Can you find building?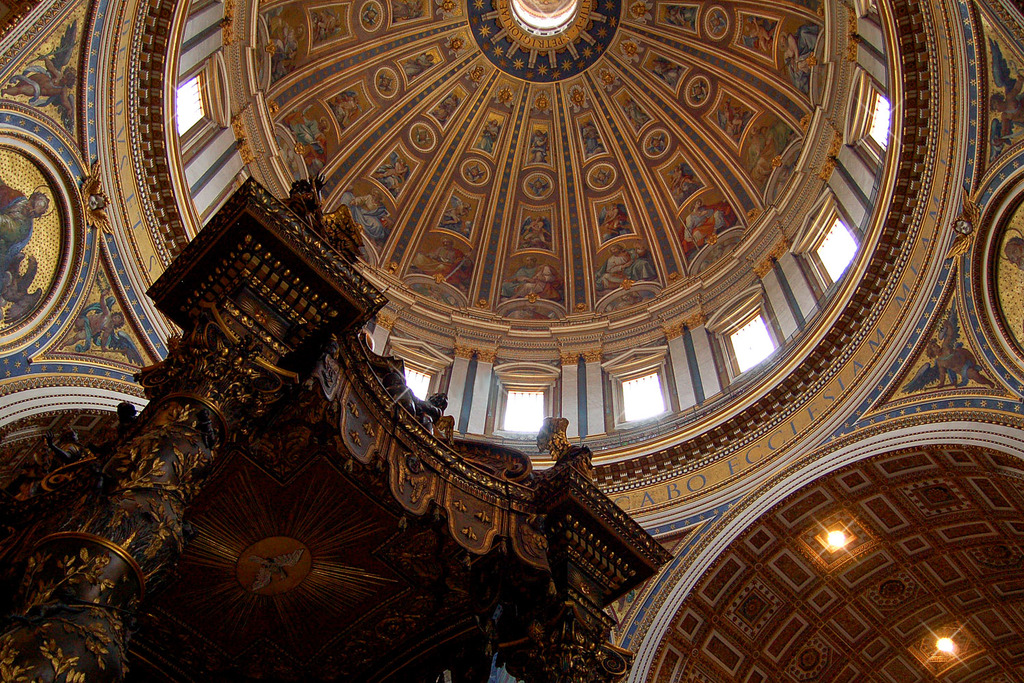
Yes, bounding box: BBox(3, 0, 1023, 682).
